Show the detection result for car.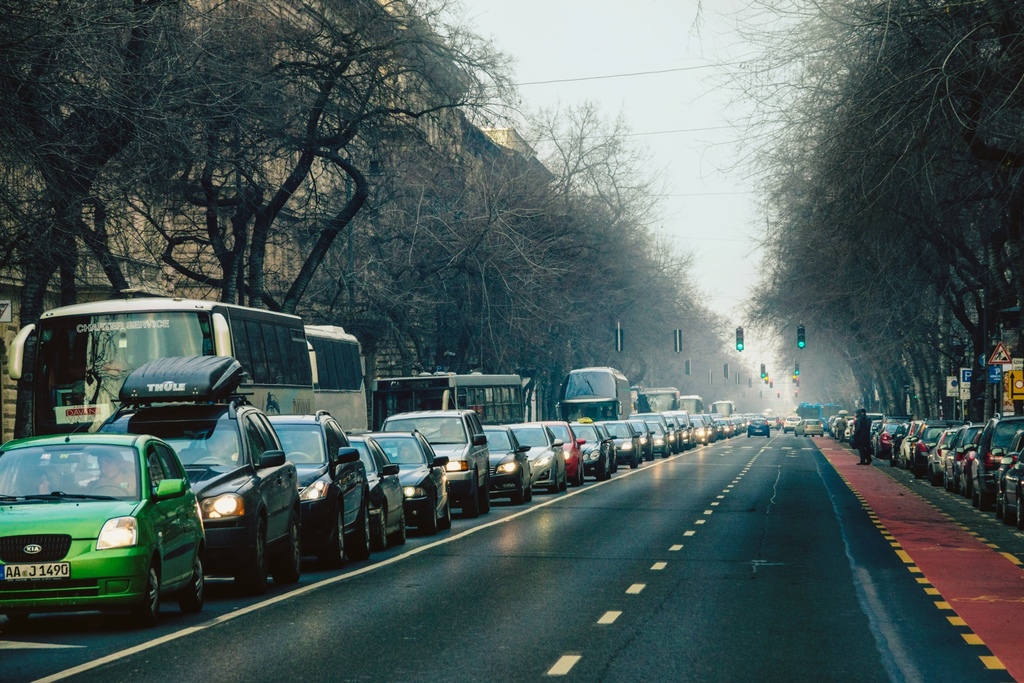
crop(261, 414, 376, 566).
